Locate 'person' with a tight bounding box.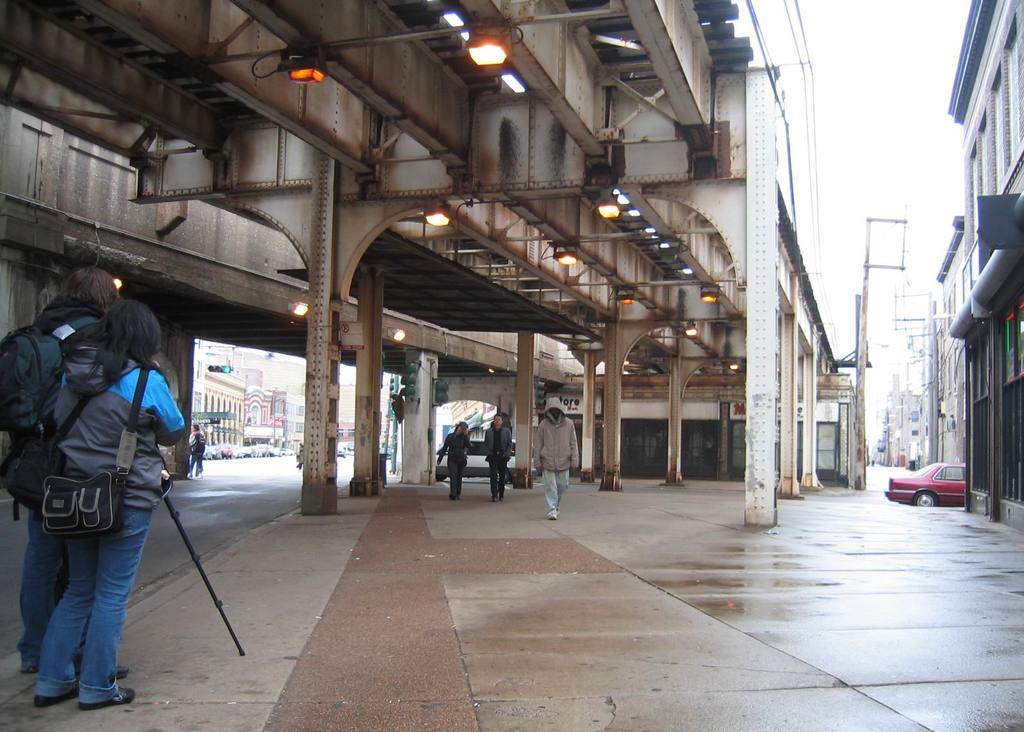
bbox=(27, 265, 119, 677).
